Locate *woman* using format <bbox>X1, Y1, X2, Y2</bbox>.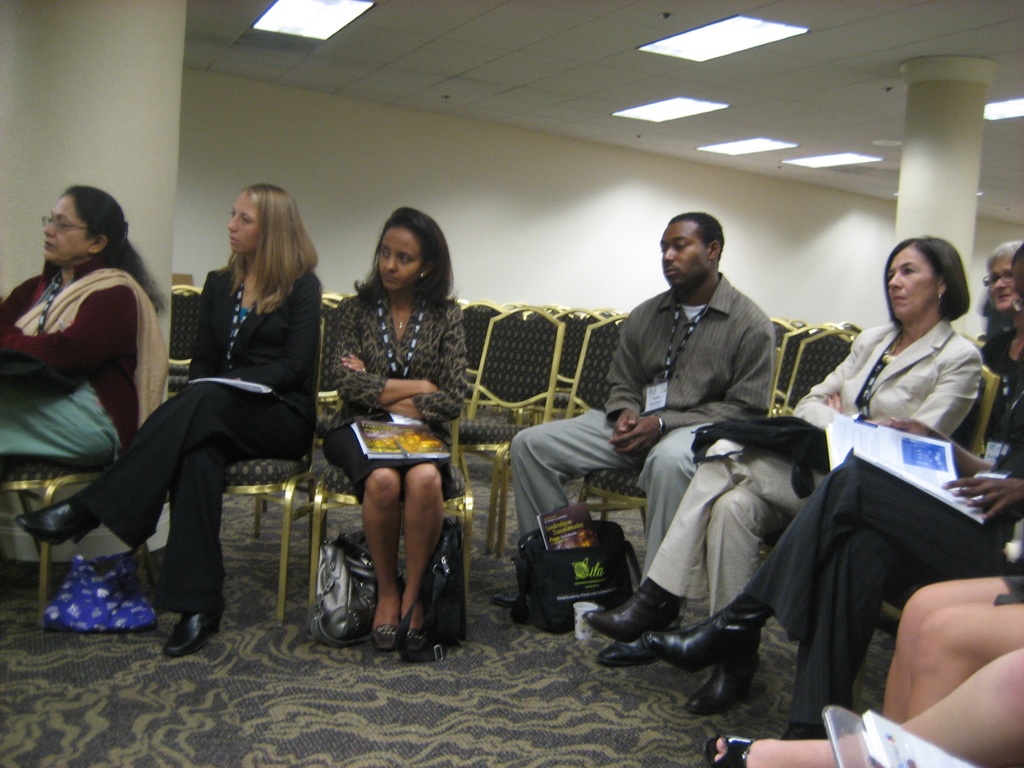
<bbox>573, 236, 986, 721</bbox>.
